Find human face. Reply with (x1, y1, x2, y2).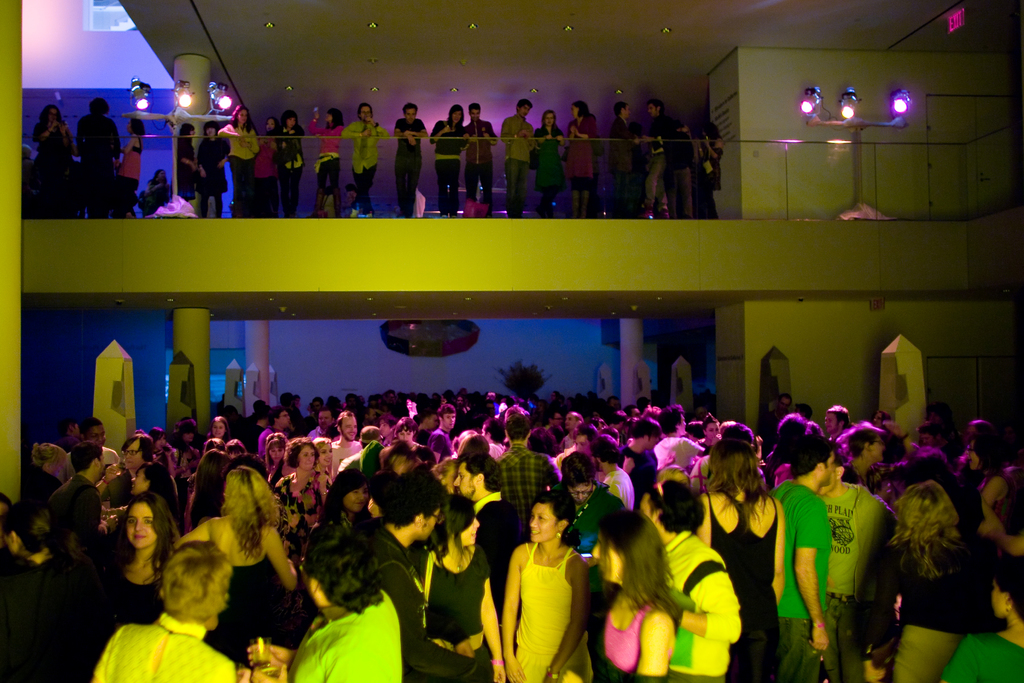
(458, 512, 481, 546).
